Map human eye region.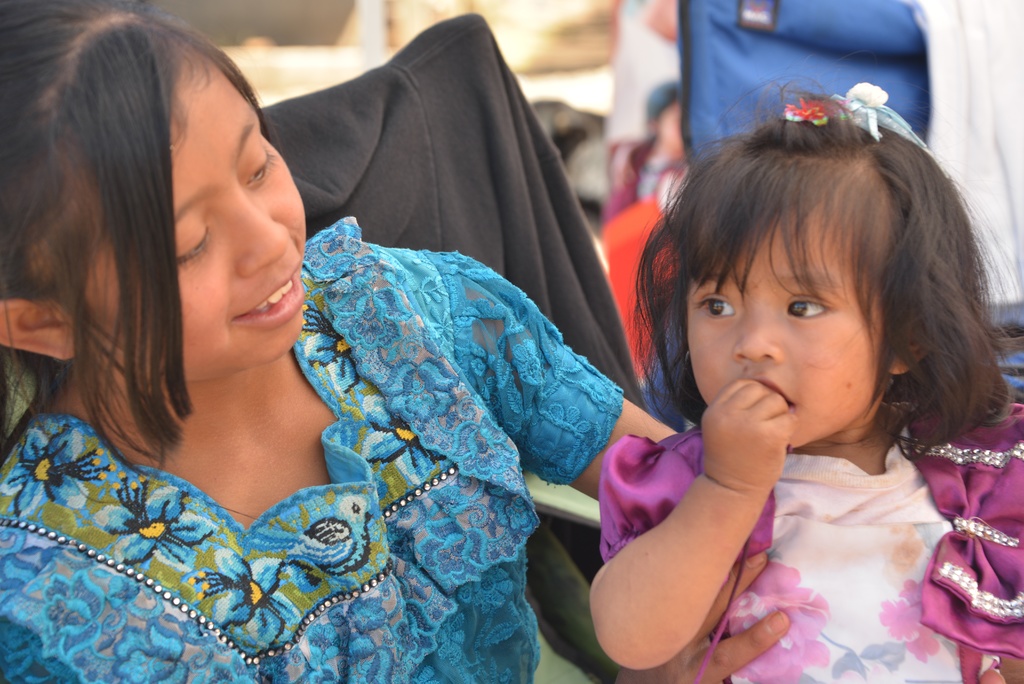
Mapped to 785 283 867 342.
